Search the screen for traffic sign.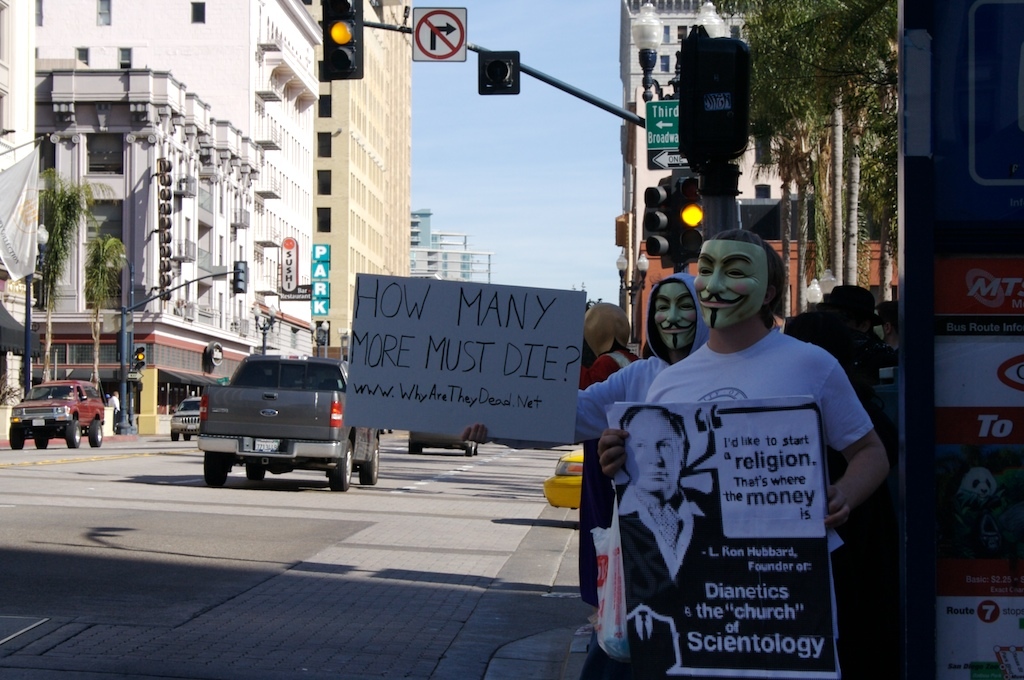
Found at (477, 50, 525, 92).
